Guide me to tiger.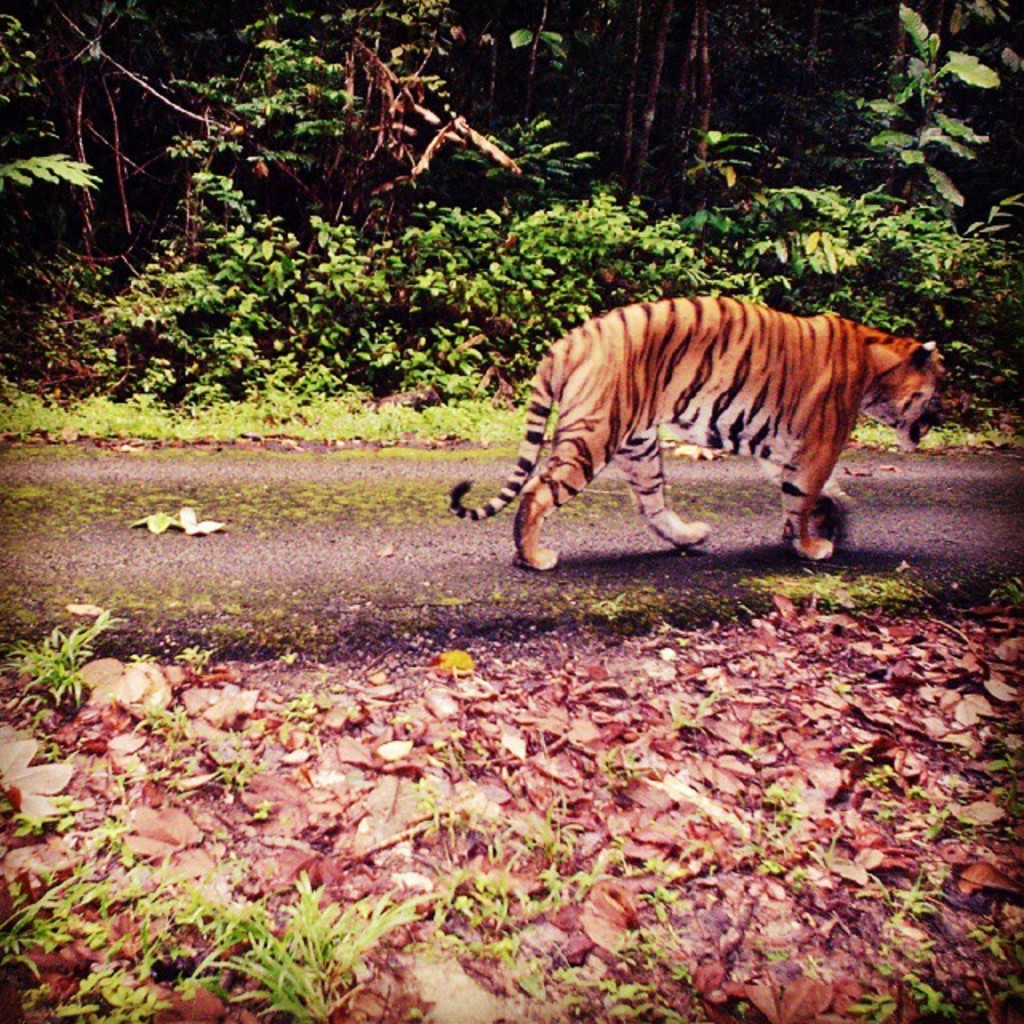
Guidance: {"left": 448, "top": 298, "right": 941, "bottom": 568}.
